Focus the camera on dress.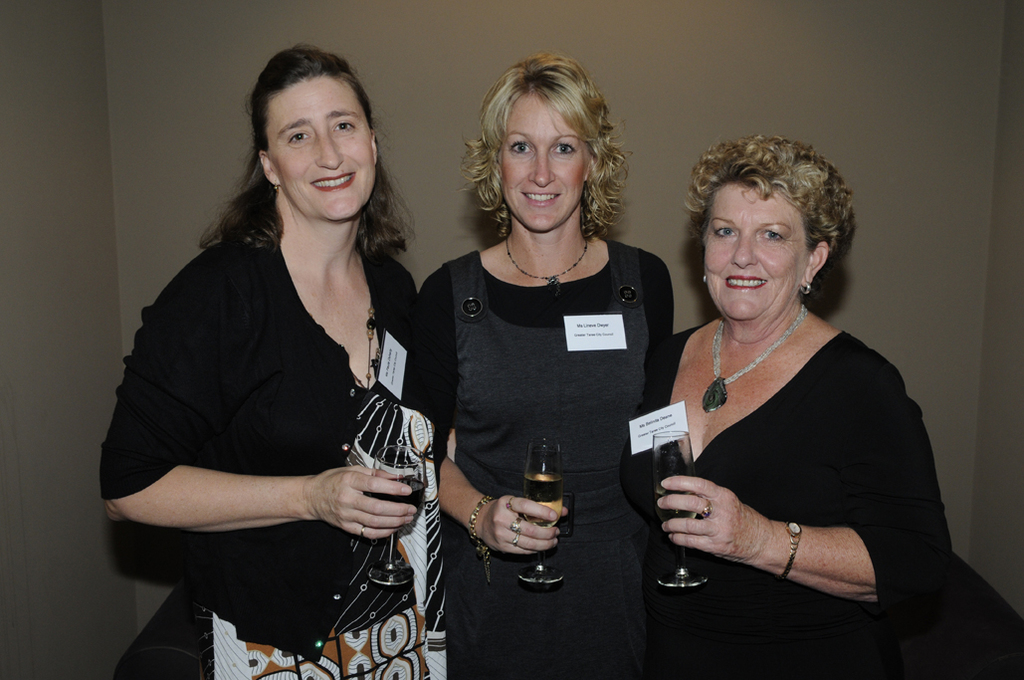
Focus region: (647, 328, 955, 679).
